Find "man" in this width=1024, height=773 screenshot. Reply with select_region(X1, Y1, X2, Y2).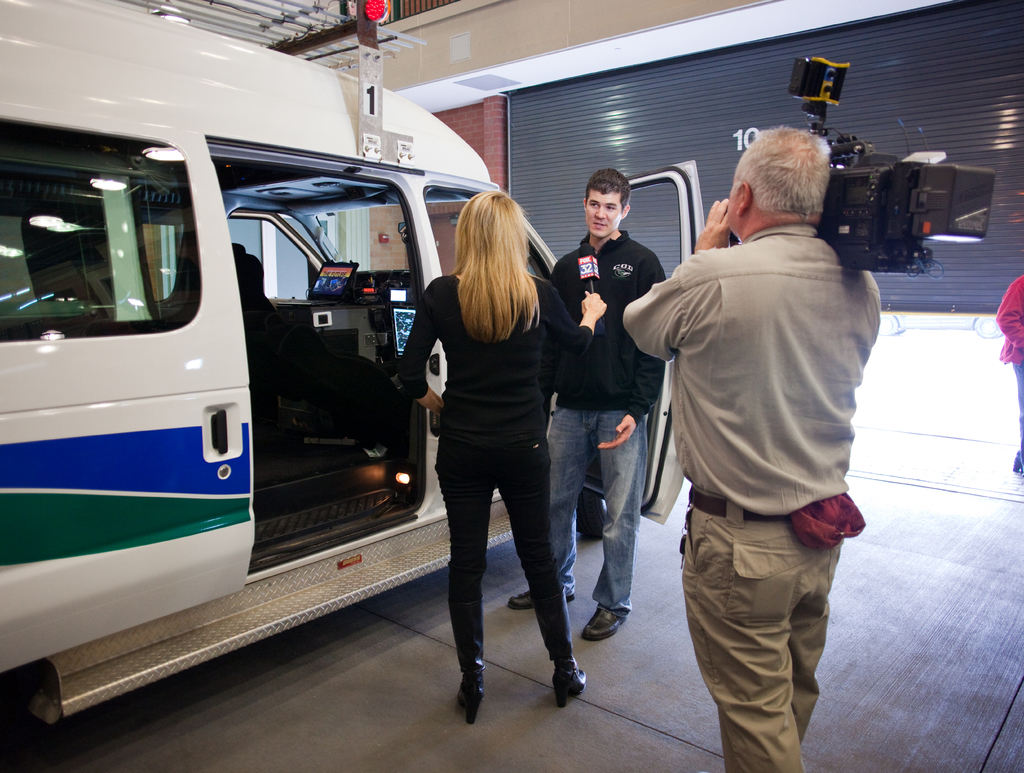
select_region(620, 124, 886, 772).
